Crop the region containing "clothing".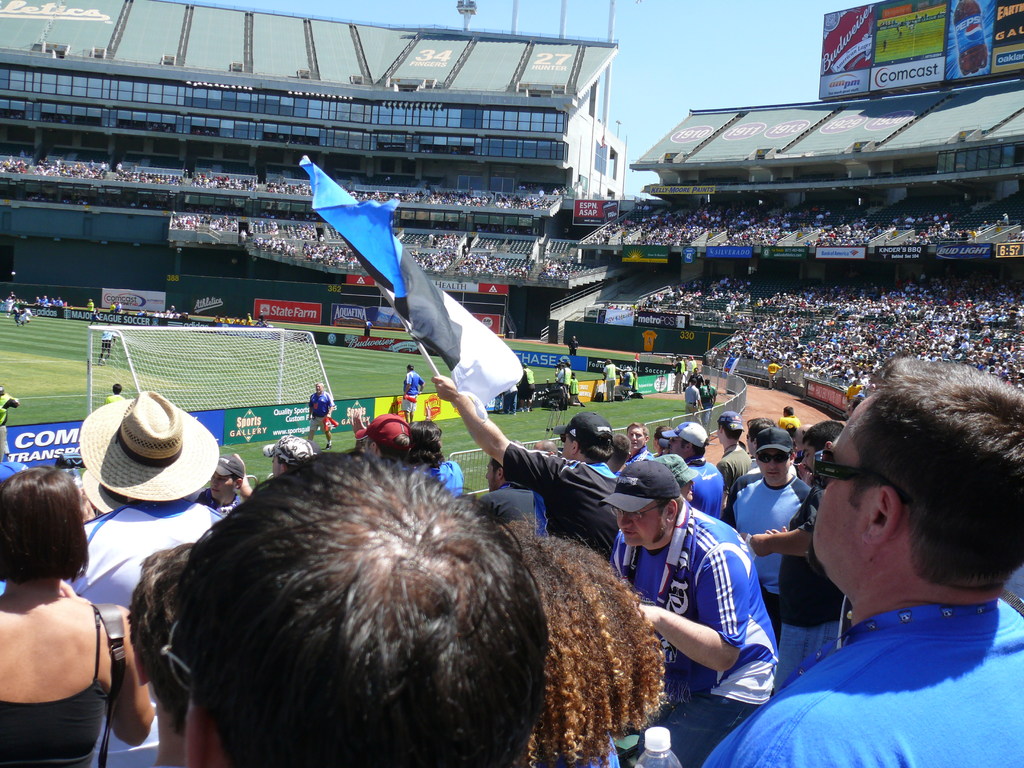
Crop region: pyautogui.locateOnScreen(703, 593, 1023, 767).
